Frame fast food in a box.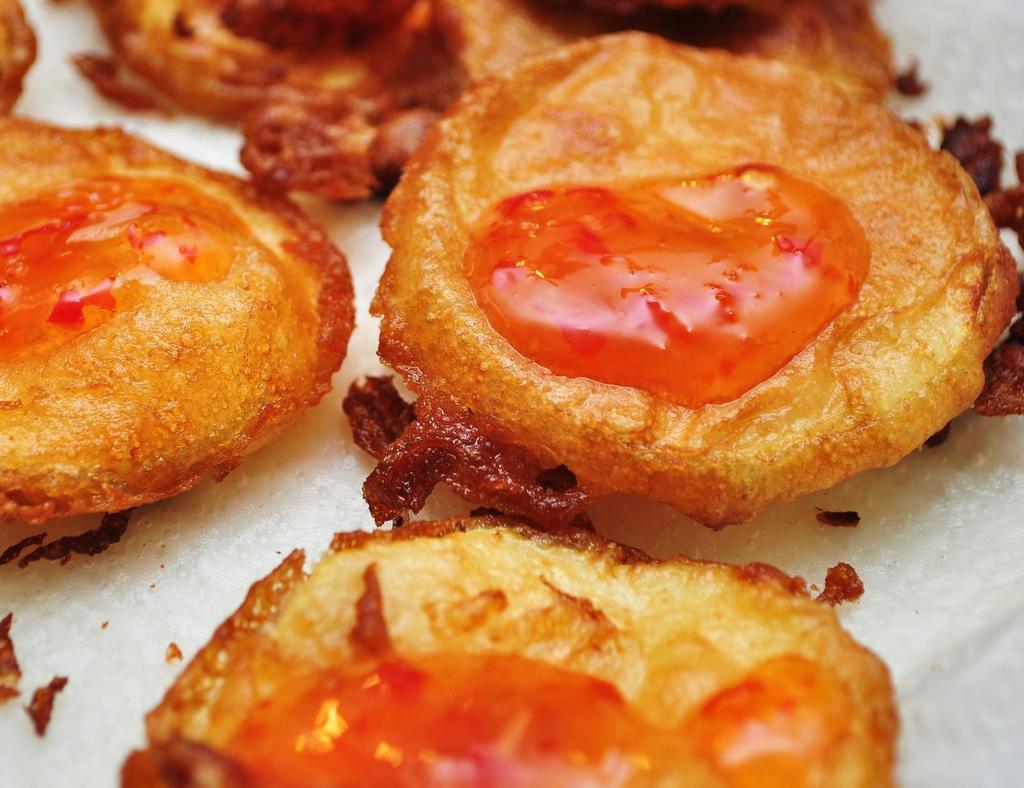
bbox=(45, 0, 880, 204).
